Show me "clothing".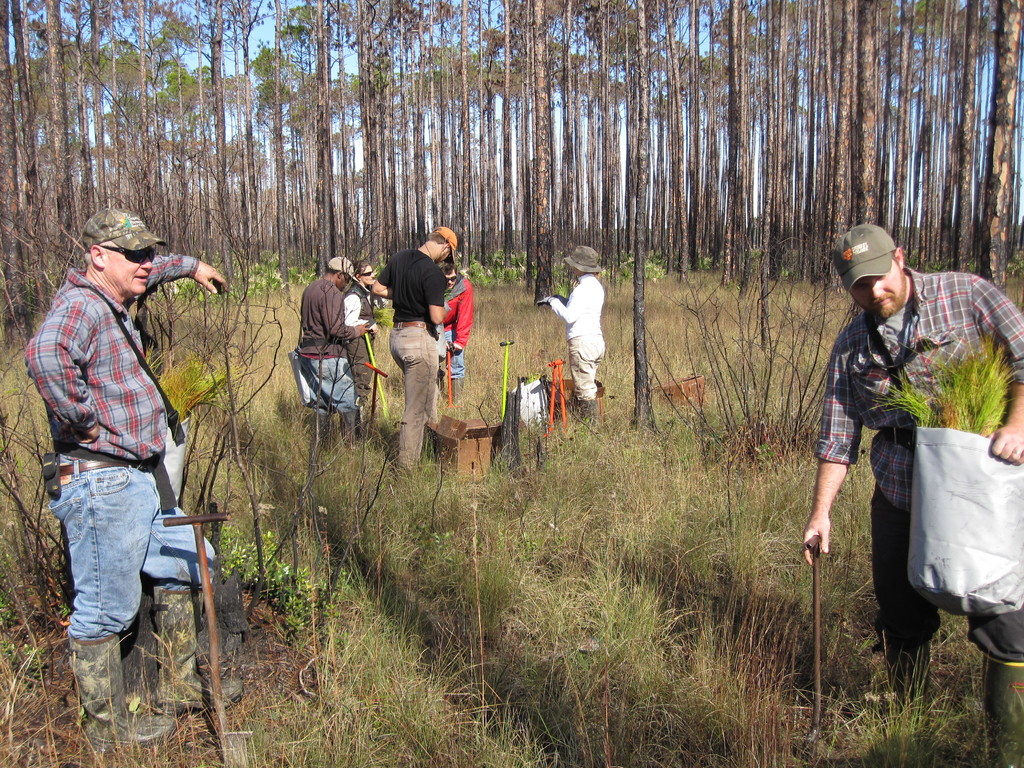
"clothing" is here: locate(31, 233, 211, 647).
